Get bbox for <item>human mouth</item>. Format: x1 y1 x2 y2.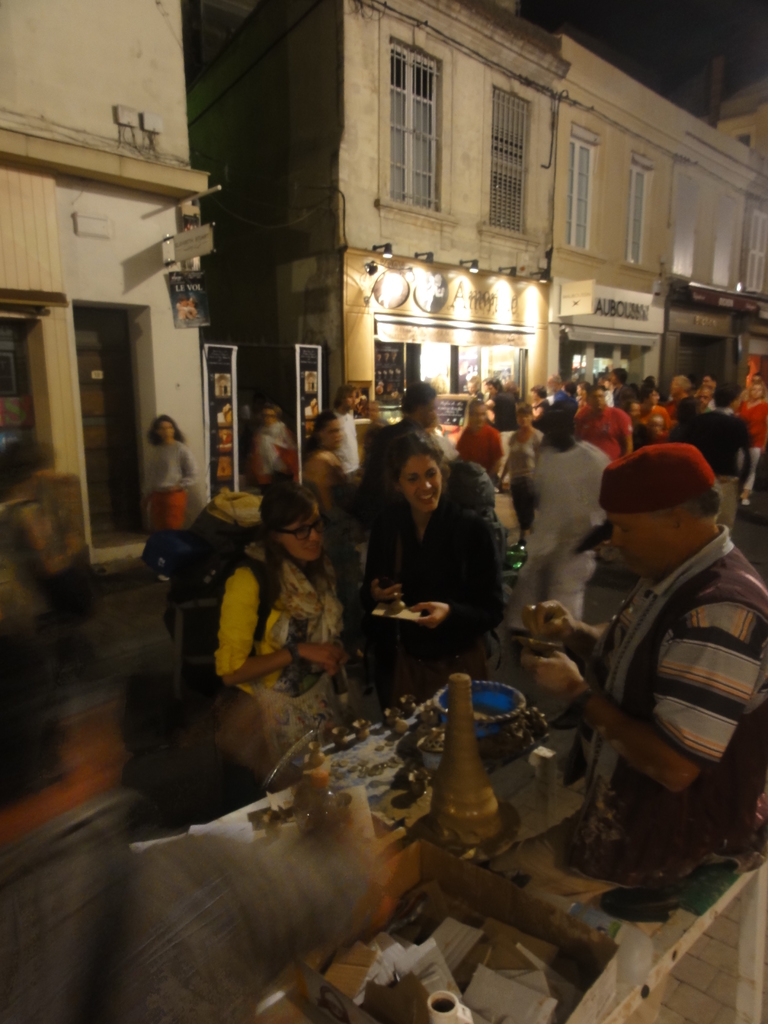
424 495 432 502.
